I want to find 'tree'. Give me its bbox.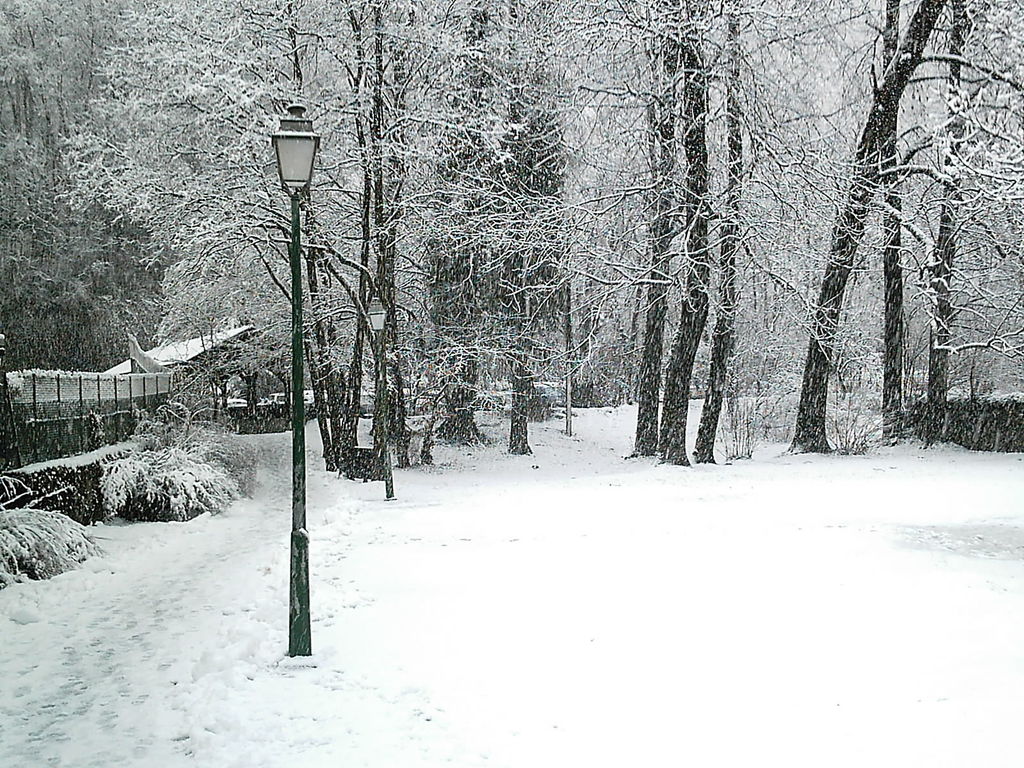
select_region(305, 1, 550, 447).
